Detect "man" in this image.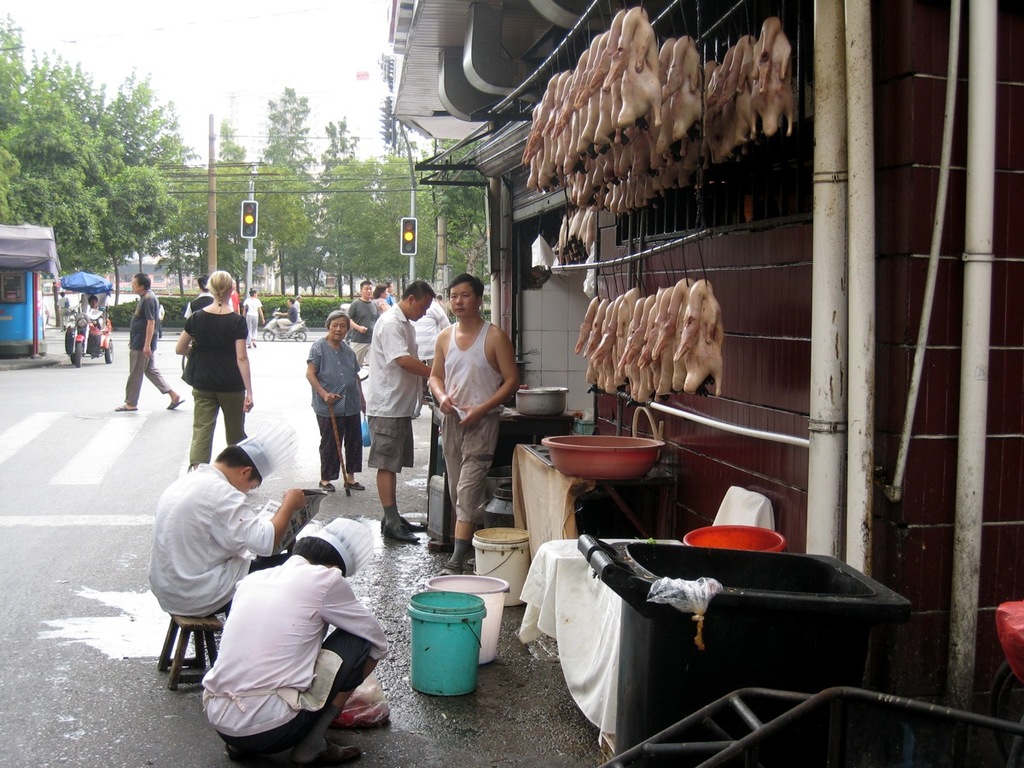
Detection: (385, 279, 394, 307).
